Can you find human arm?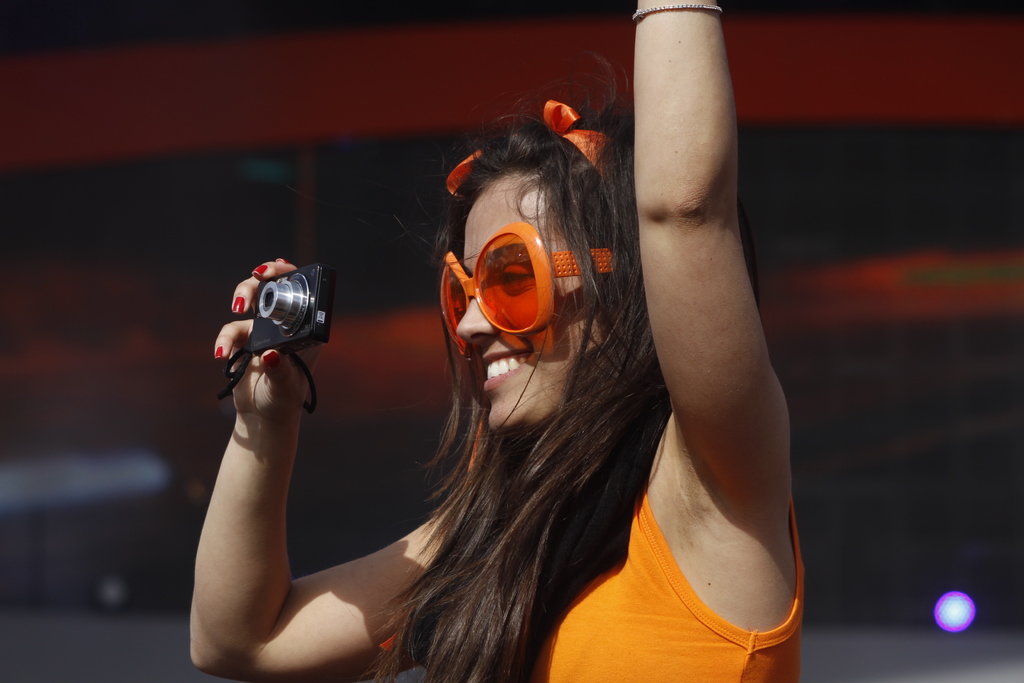
Yes, bounding box: detection(180, 244, 488, 675).
